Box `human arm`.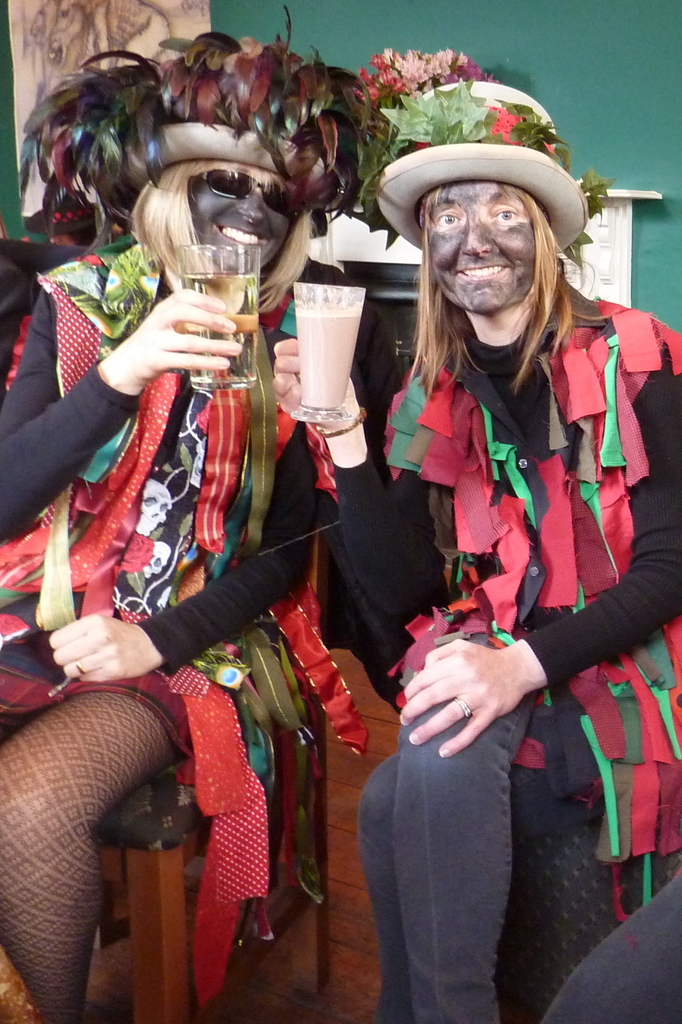
left=403, top=314, right=681, bottom=751.
